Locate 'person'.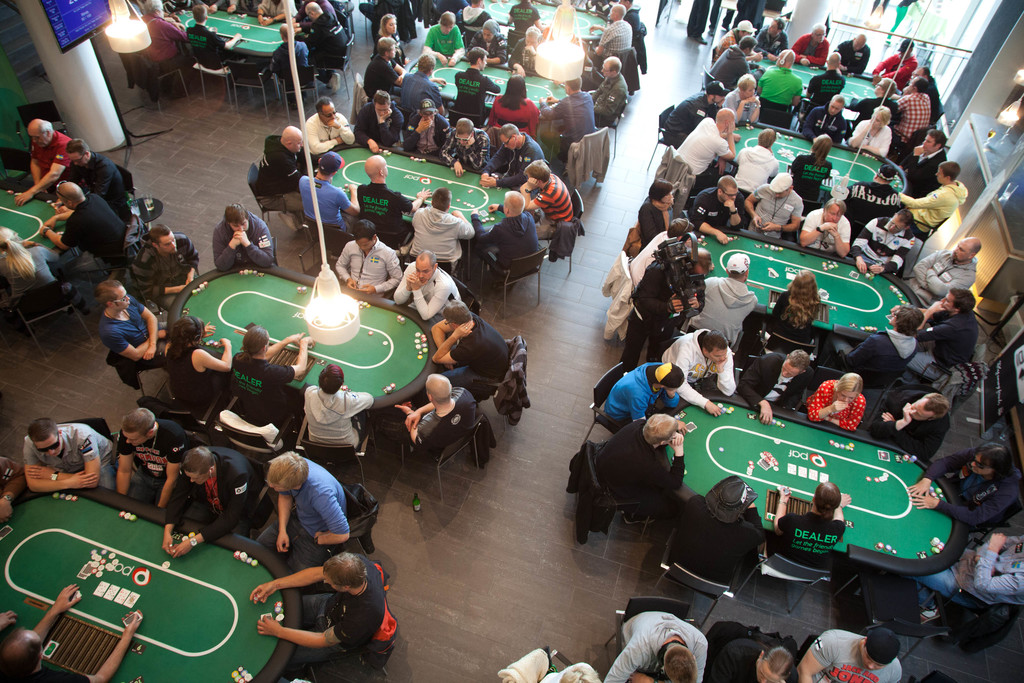
Bounding box: [x1=900, y1=232, x2=974, y2=304].
